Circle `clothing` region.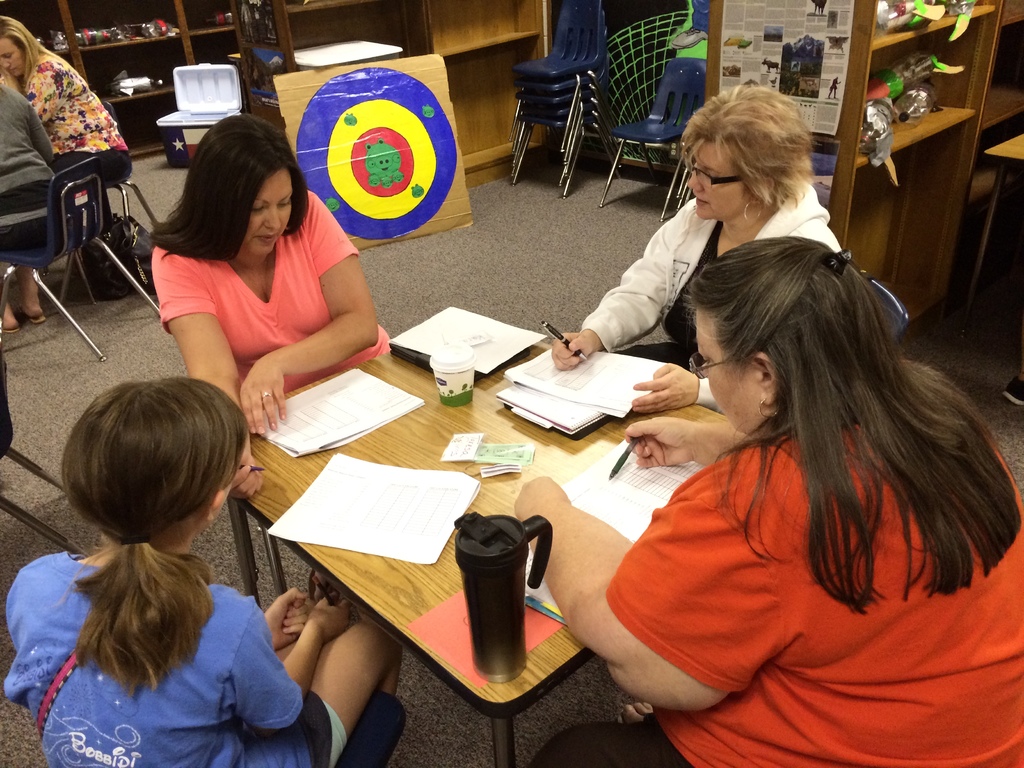
Region: x1=154 y1=192 x2=387 y2=399.
